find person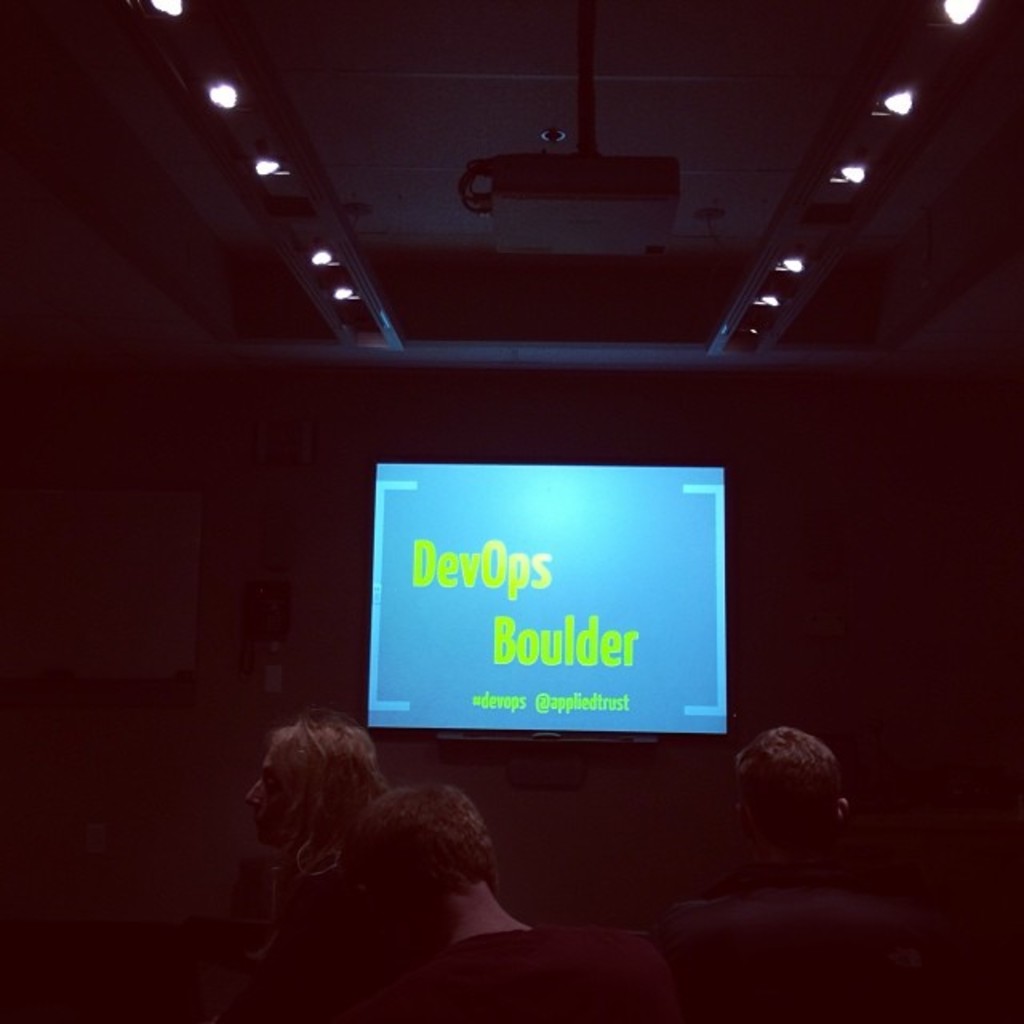
336/784/690/1022
